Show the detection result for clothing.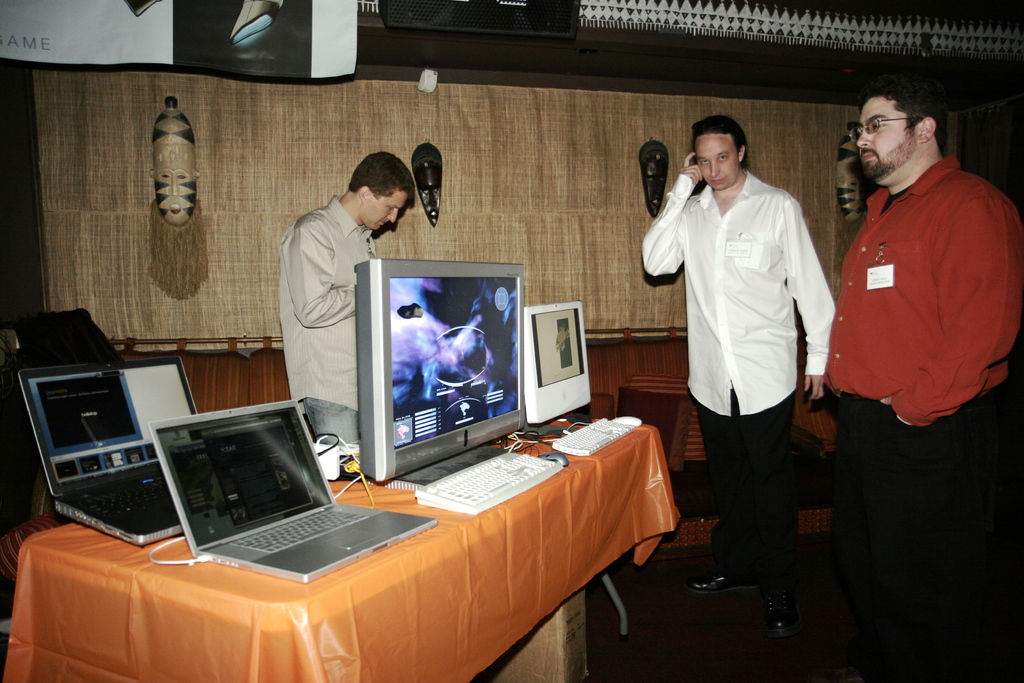
639, 171, 836, 419.
